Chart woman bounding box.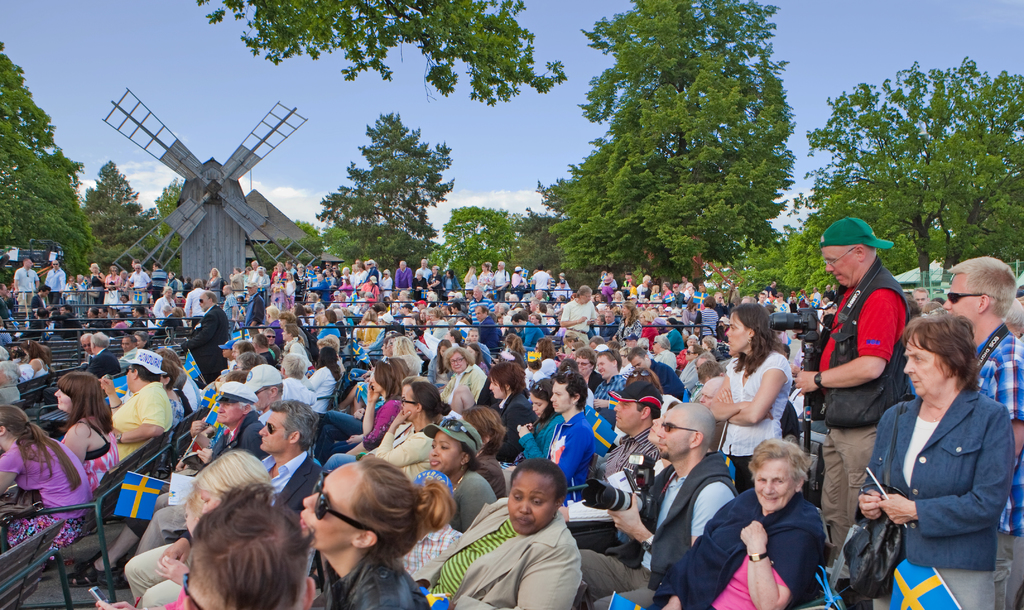
Charted: BBox(54, 365, 127, 499).
